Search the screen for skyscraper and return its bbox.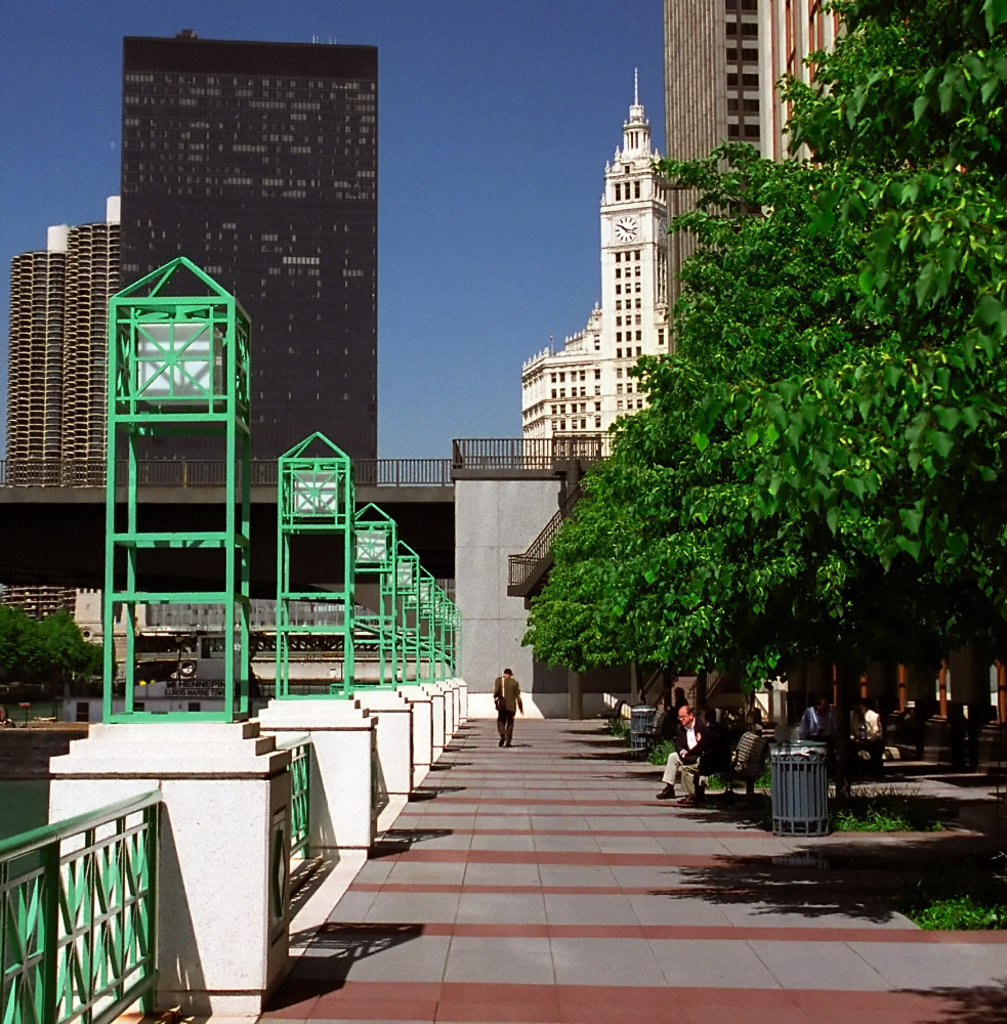
Found: 7,209,122,490.
